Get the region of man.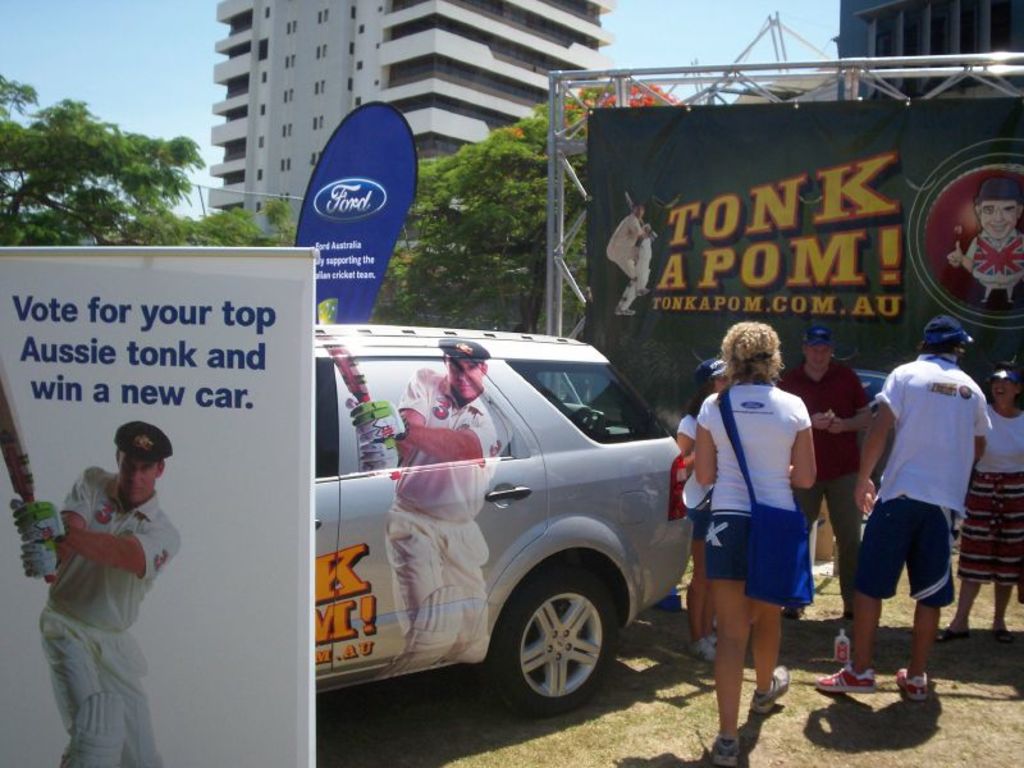
{"left": 837, "top": 320, "right": 992, "bottom": 717}.
